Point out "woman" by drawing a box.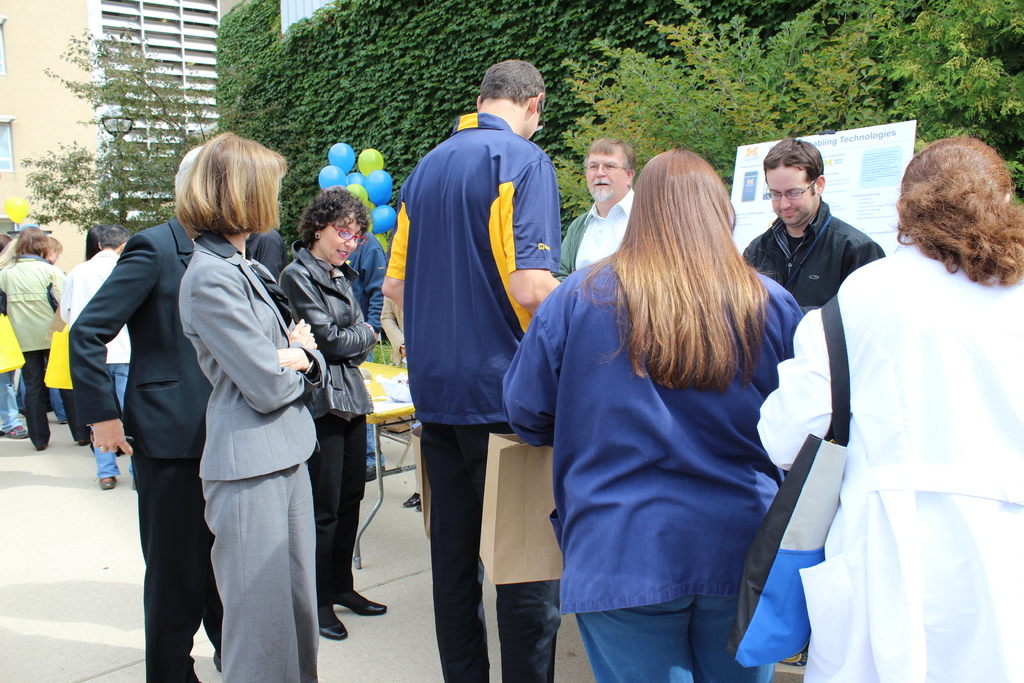
<bbox>489, 143, 806, 682</bbox>.
